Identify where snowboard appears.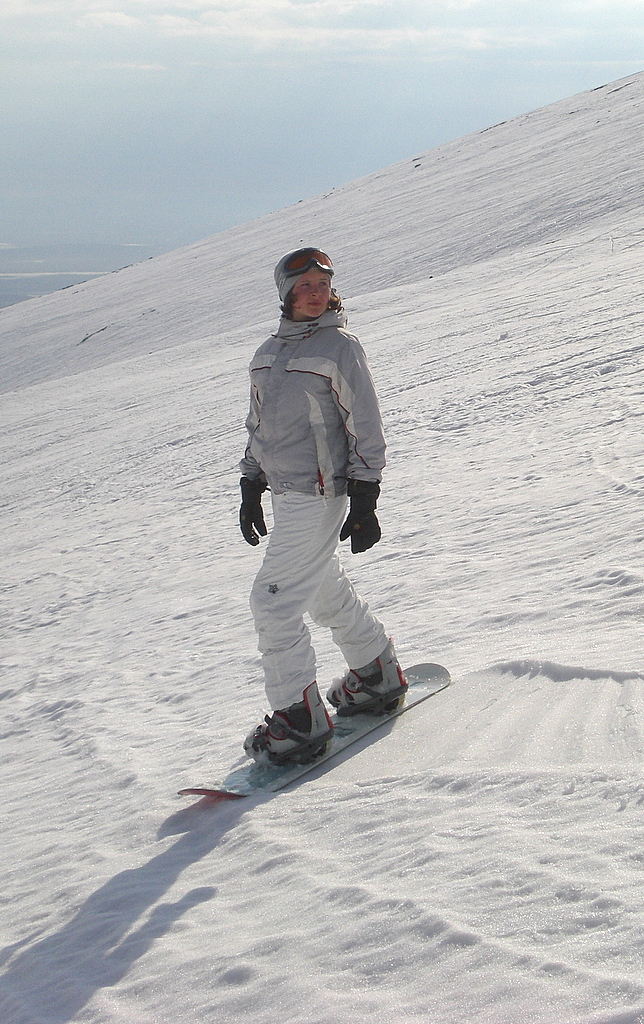
Appears at box(172, 639, 453, 799).
